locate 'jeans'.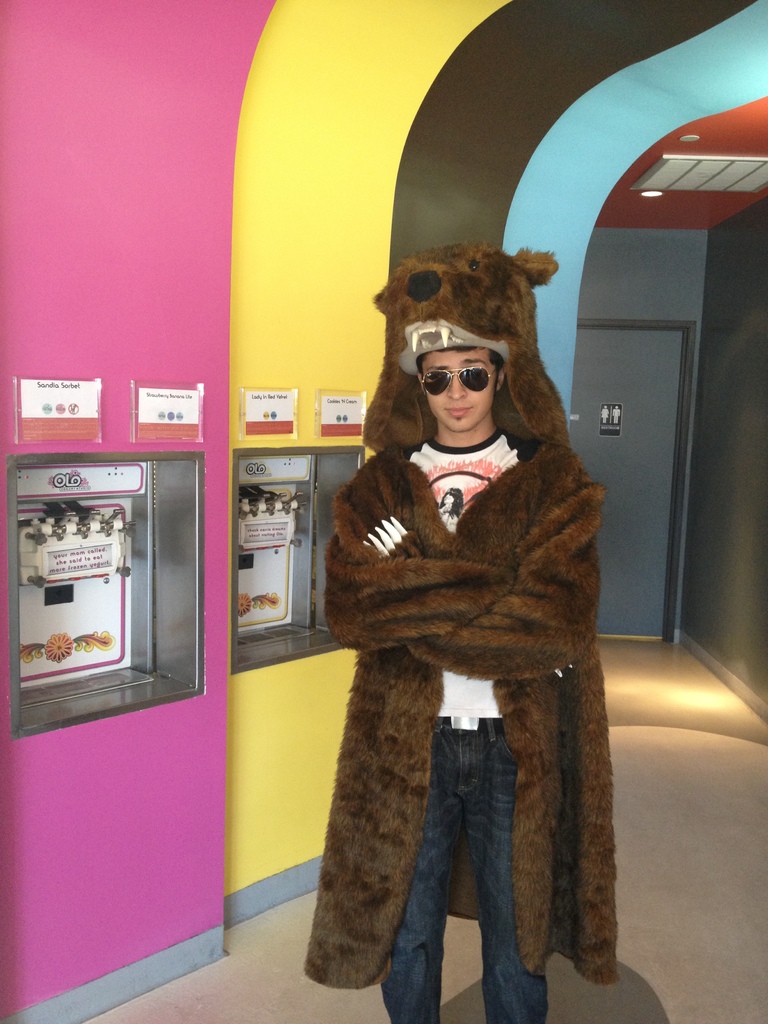
Bounding box: locate(380, 716, 559, 1023).
